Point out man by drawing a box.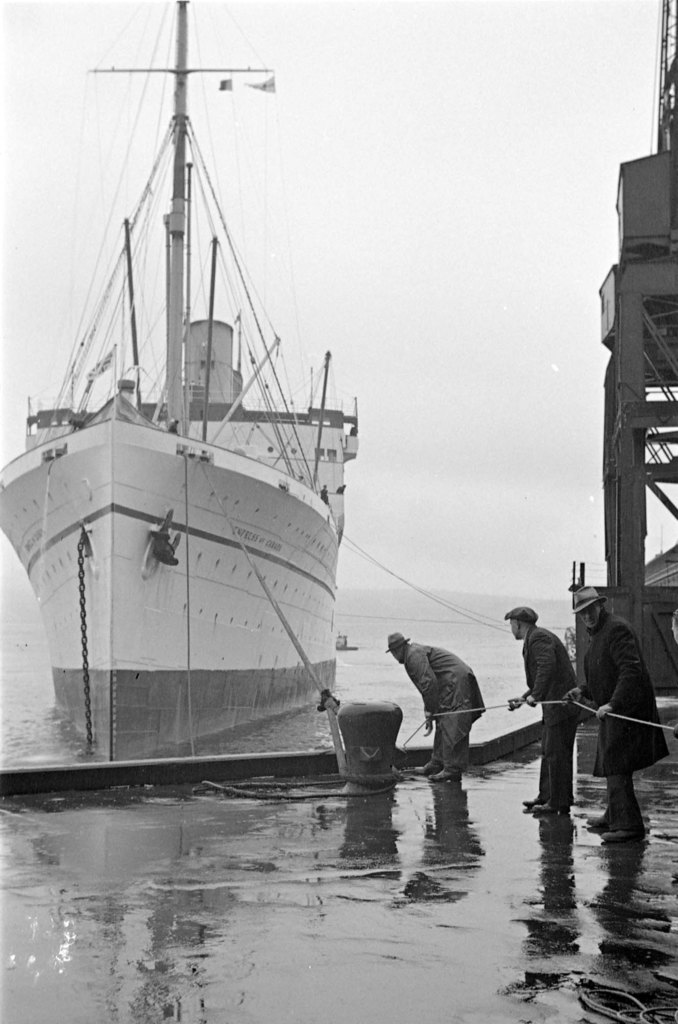
box(501, 606, 579, 817).
